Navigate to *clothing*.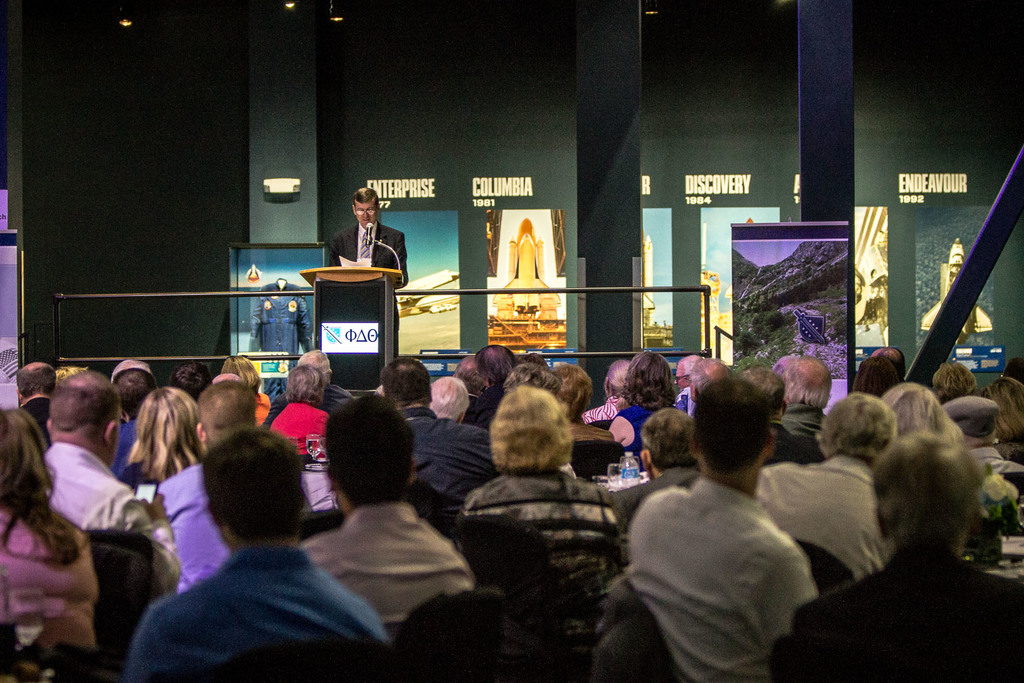
Navigation target: 54:447:154:541.
